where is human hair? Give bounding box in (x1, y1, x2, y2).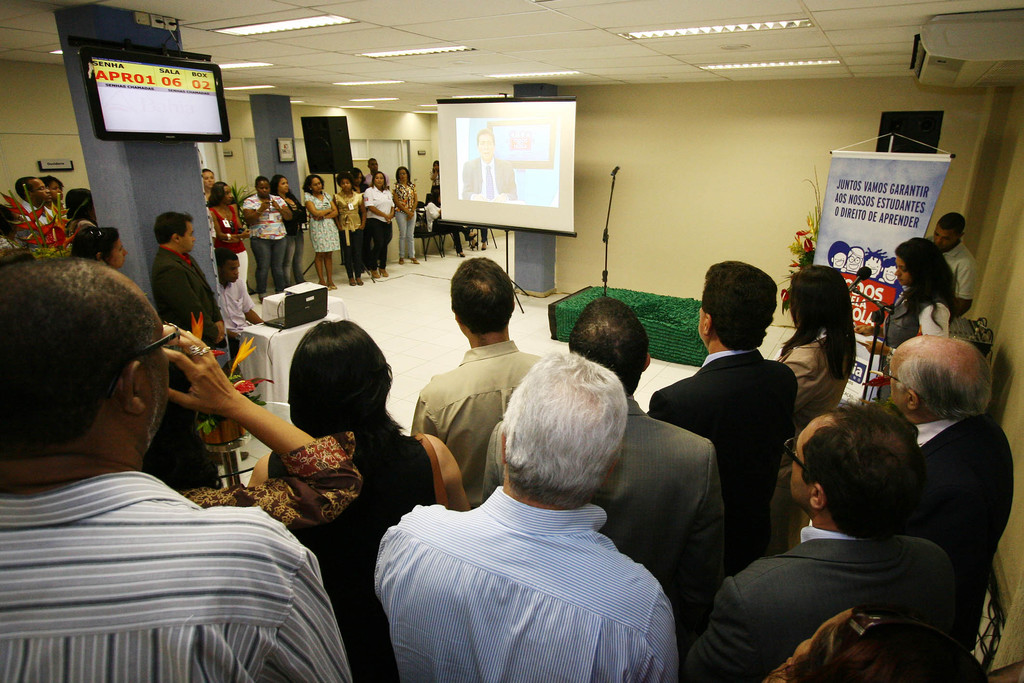
(778, 265, 857, 378).
